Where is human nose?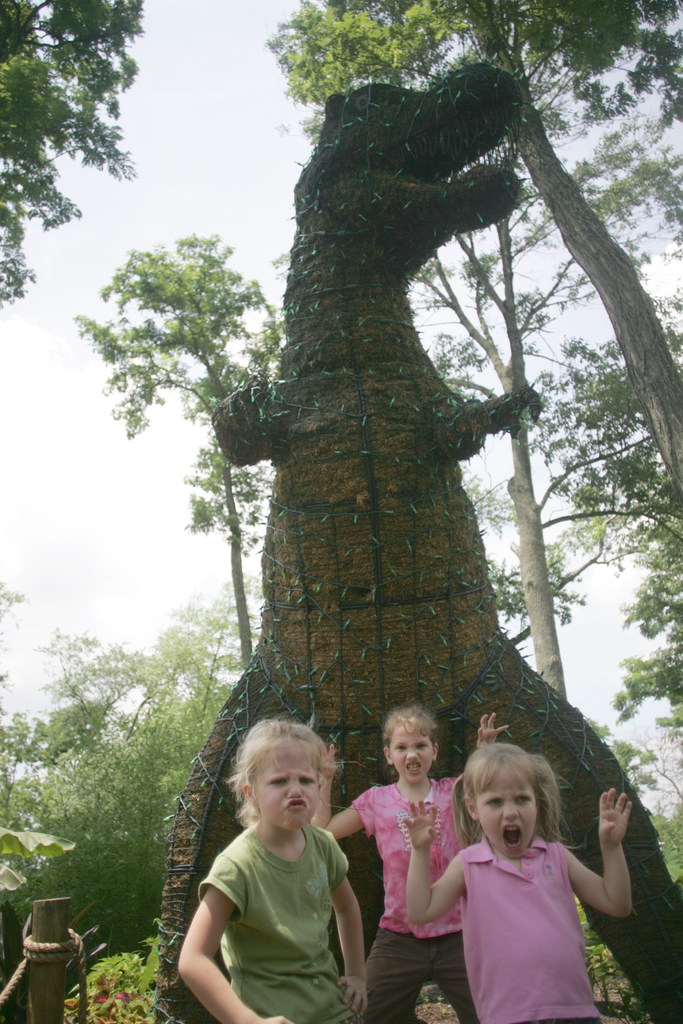
408 748 418 760.
